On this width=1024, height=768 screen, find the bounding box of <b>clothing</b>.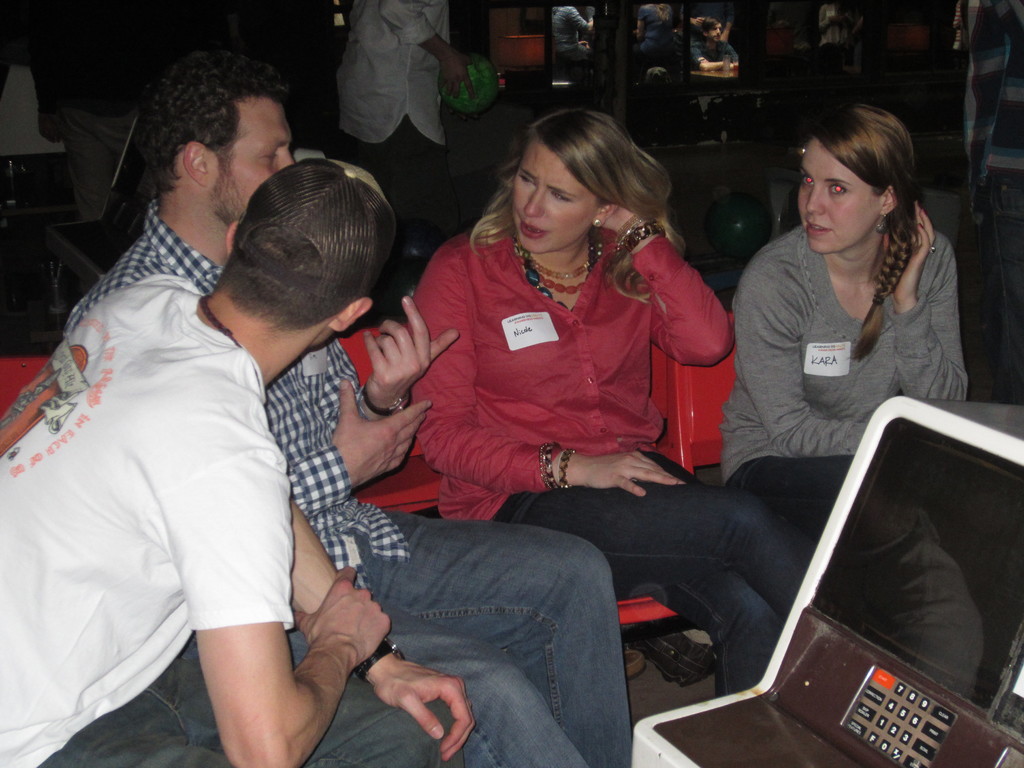
Bounding box: select_region(551, 6, 589, 75).
